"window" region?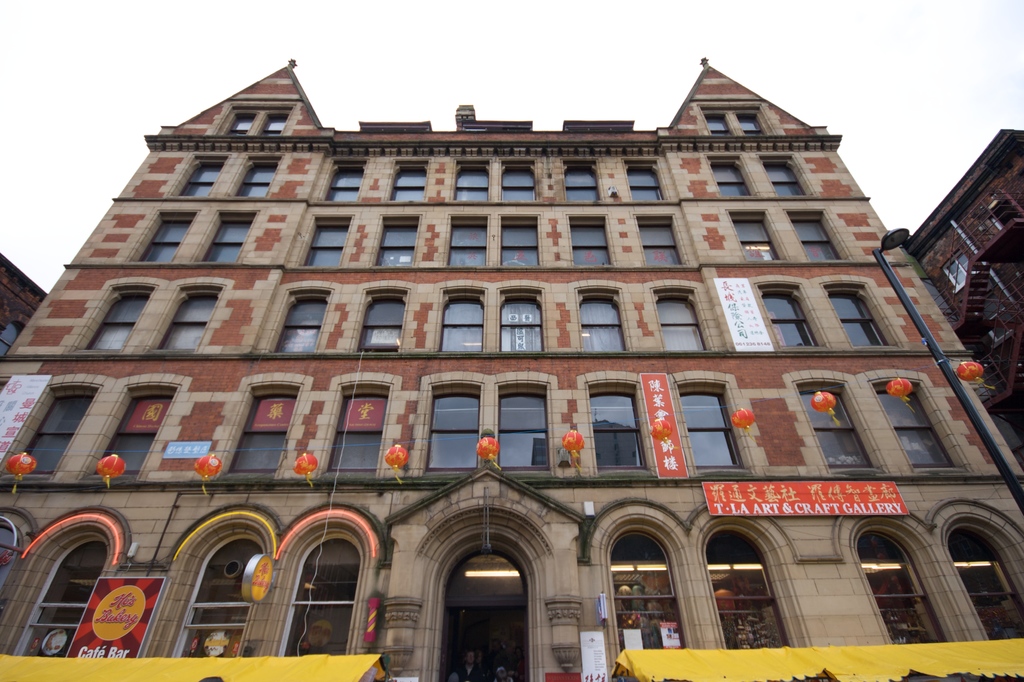
{"x1": 234, "y1": 150, "x2": 282, "y2": 205}
